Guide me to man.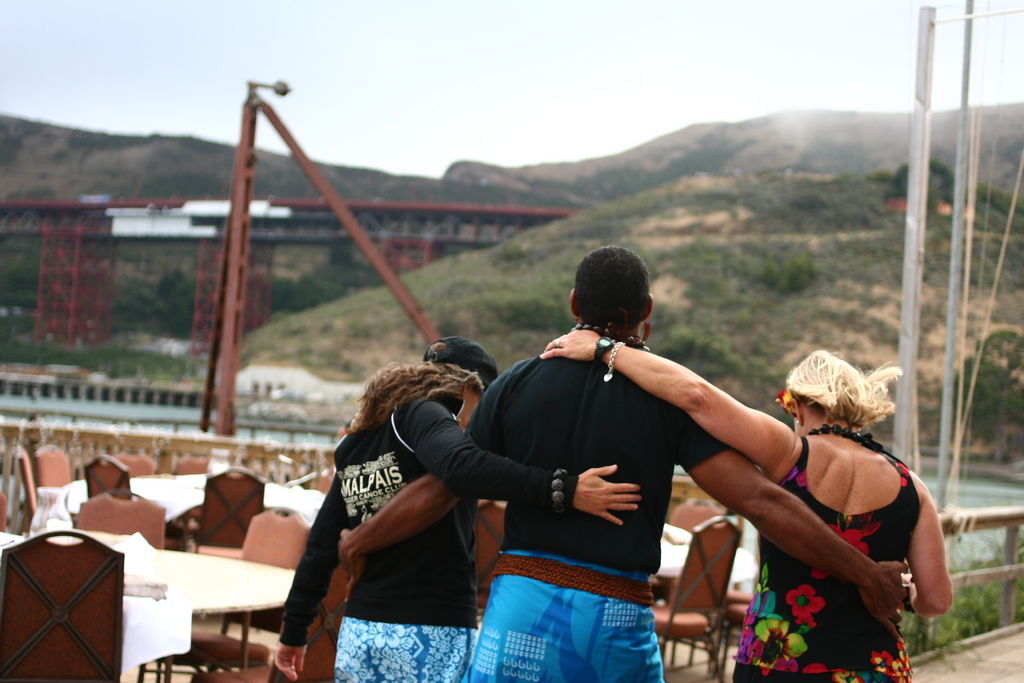
Guidance: 280 265 886 668.
